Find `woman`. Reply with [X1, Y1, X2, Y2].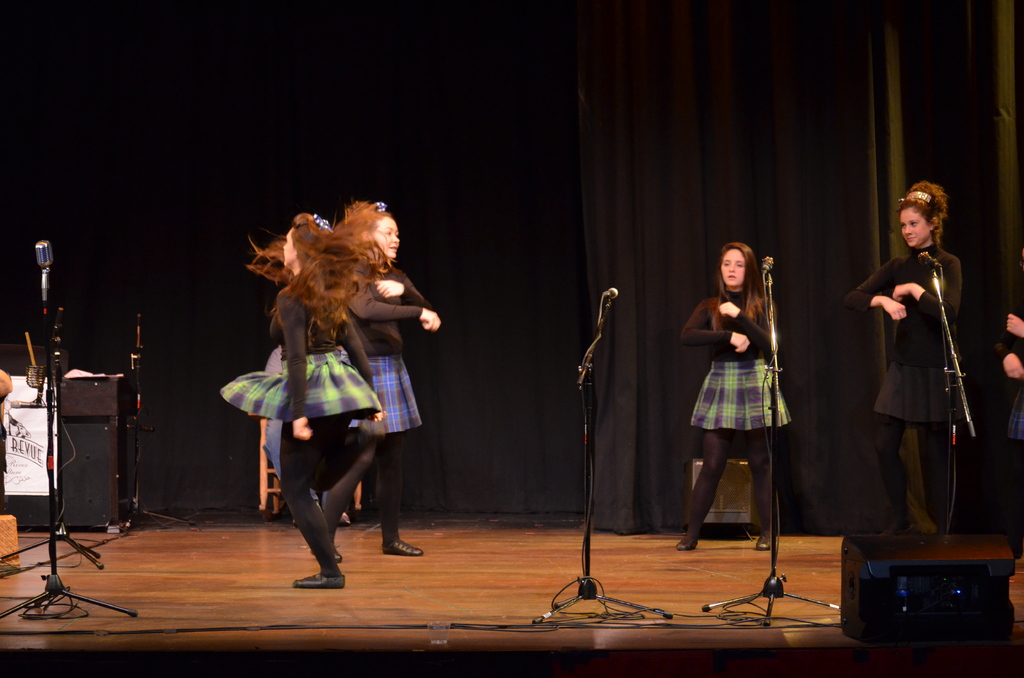
[989, 245, 1023, 565].
